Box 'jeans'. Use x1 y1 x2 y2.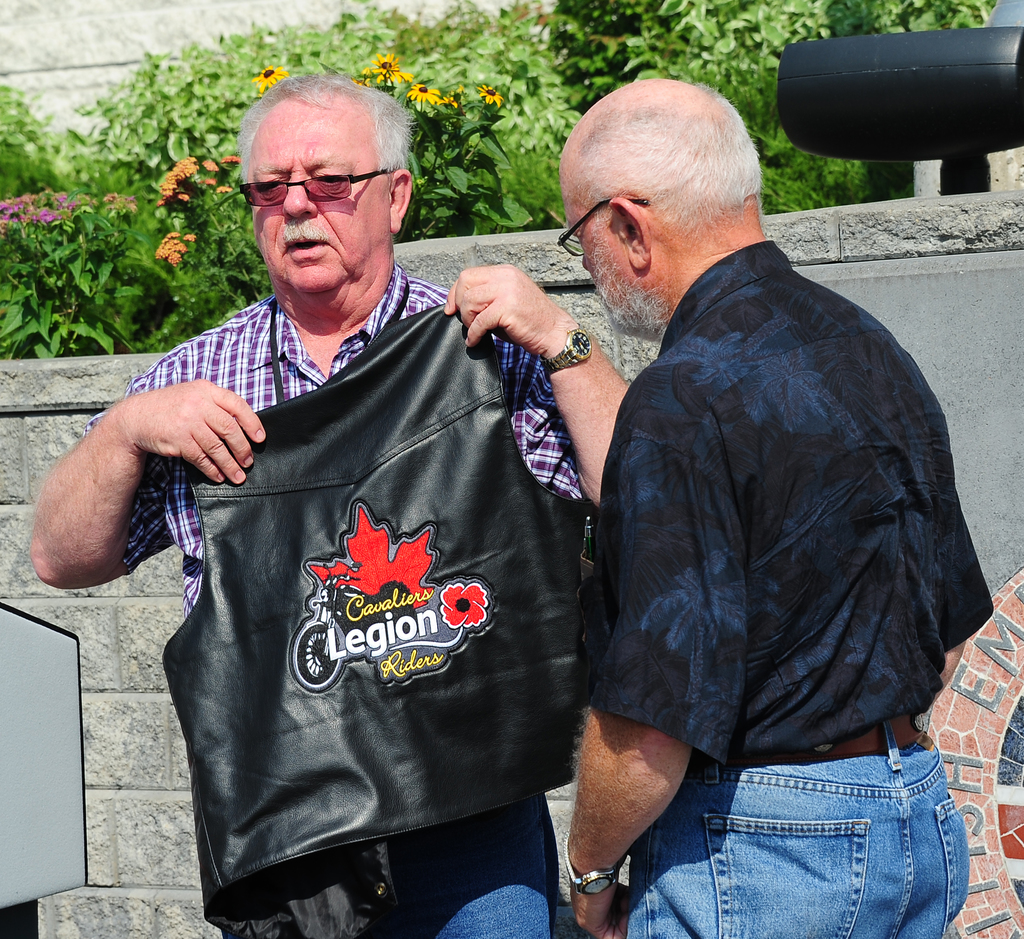
359 791 562 938.
